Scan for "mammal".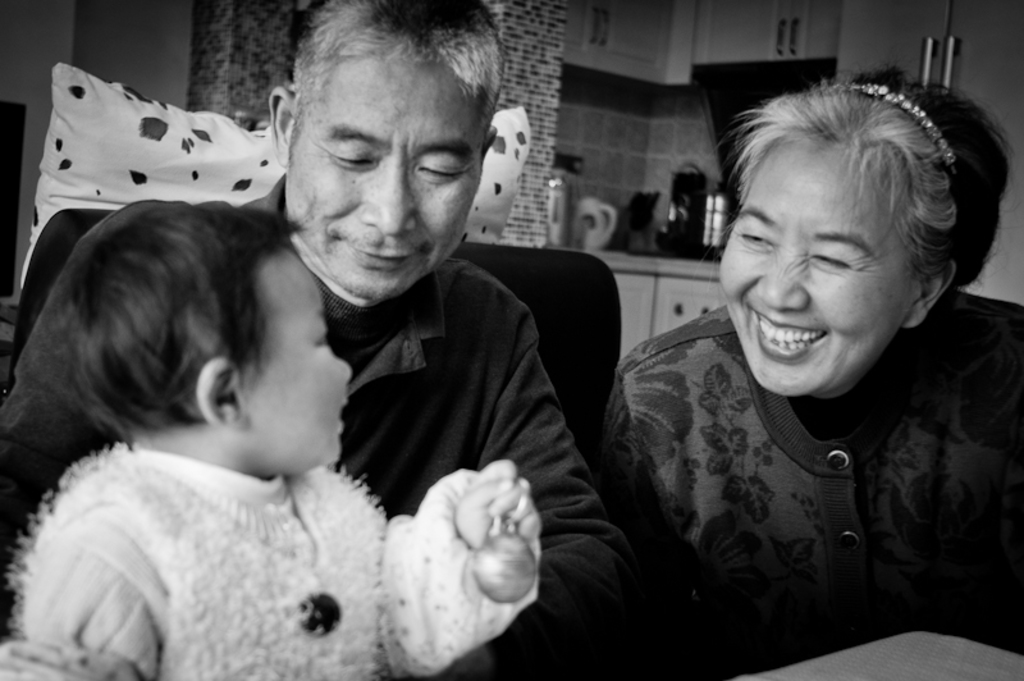
Scan result: 1 204 545 680.
